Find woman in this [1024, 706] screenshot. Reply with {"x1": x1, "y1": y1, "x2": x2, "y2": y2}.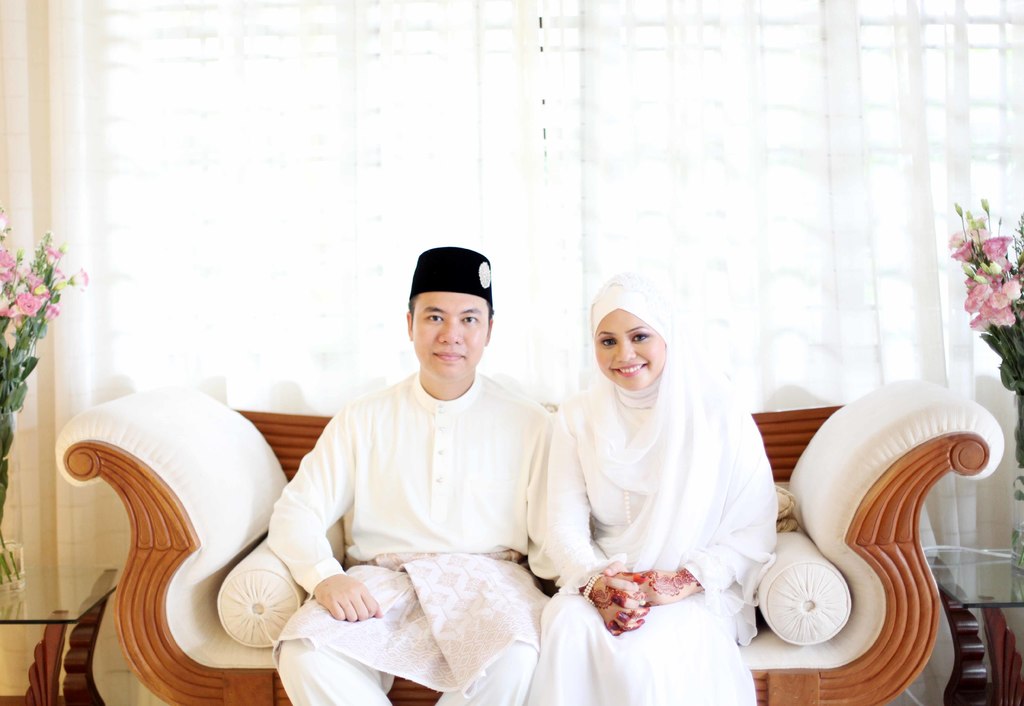
{"x1": 548, "y1": 266, "x2": 781, "y2": 705}.
